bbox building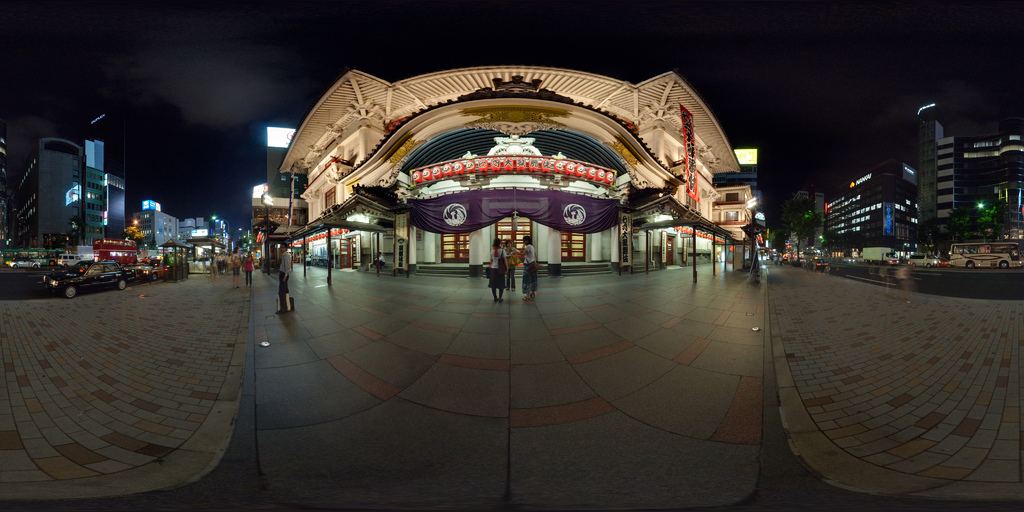
[829,156,918,248]
